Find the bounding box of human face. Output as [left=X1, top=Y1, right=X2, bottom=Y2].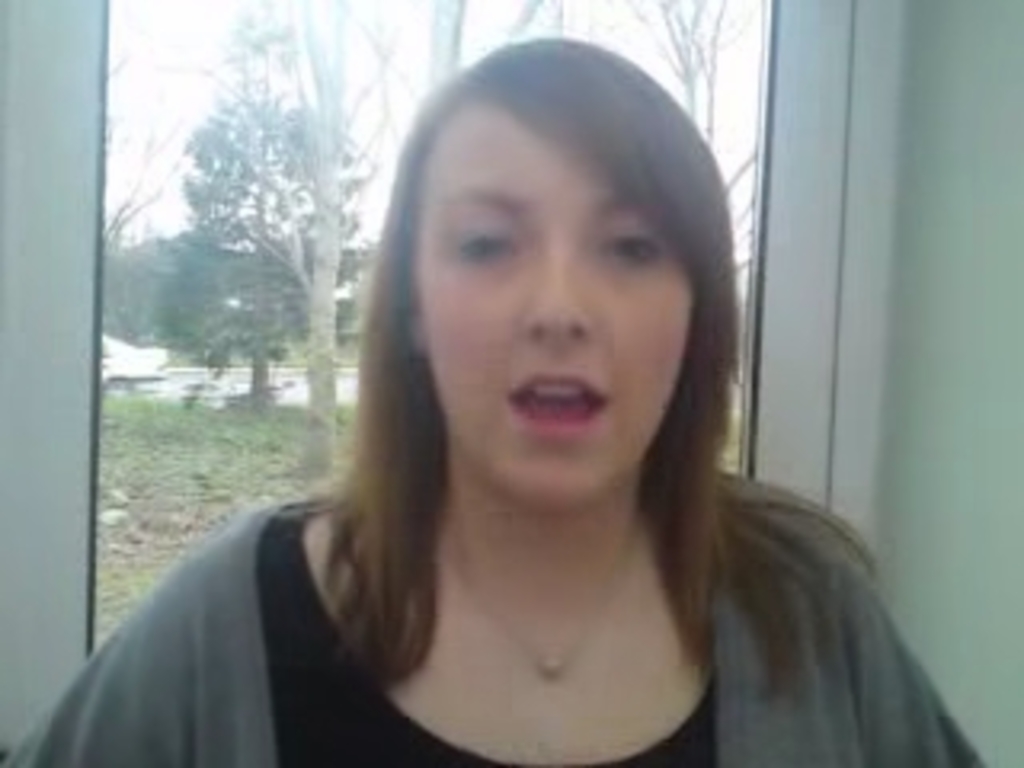
[left=410, top=93, right=707, bottom=496].
